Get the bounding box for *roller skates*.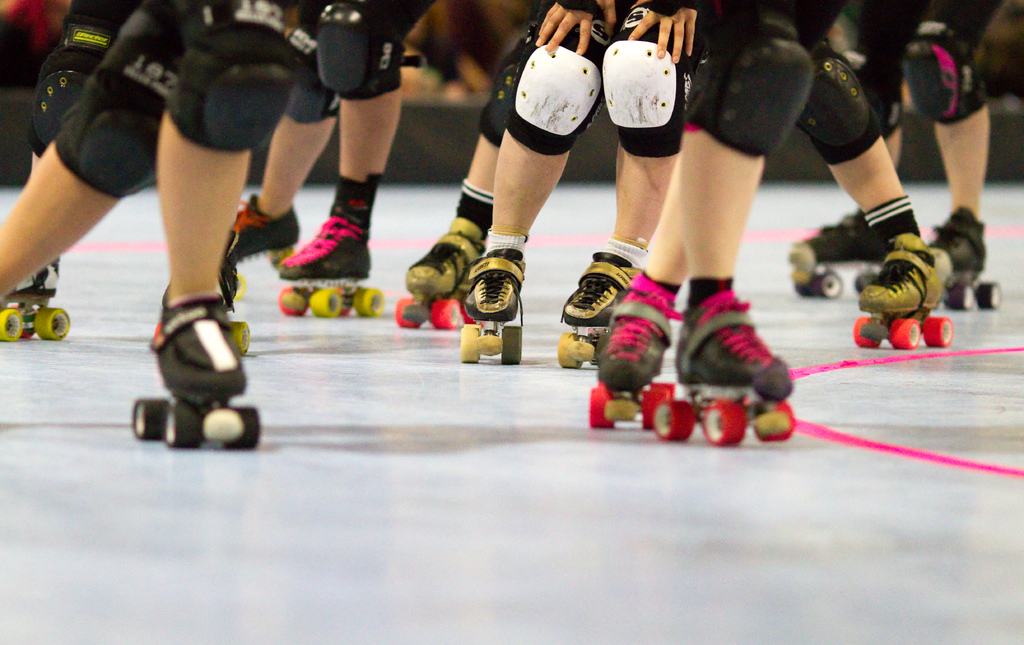
[391, 215, 489, 331].
